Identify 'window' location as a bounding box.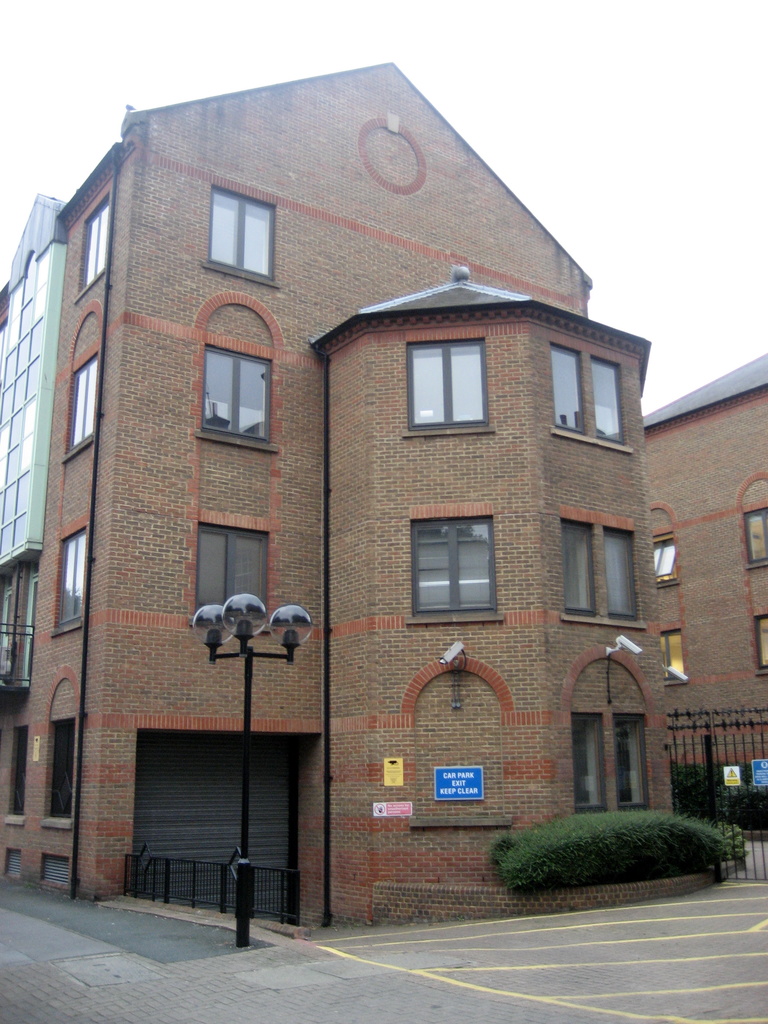
Rect(209, 180, 282, 280).
